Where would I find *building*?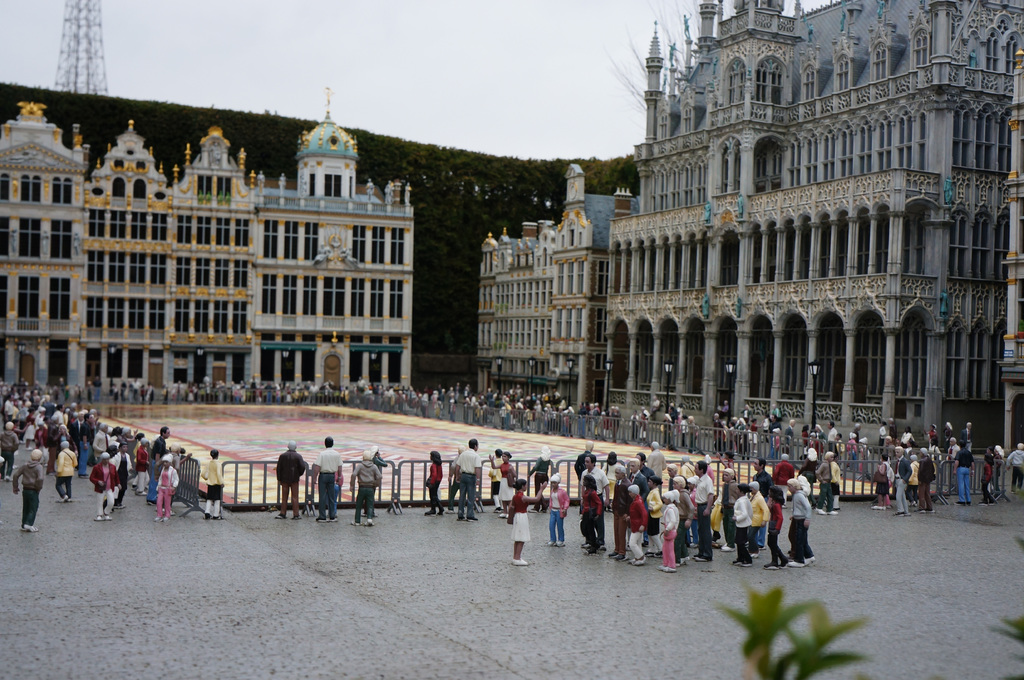
At BBox(476, 161, 641, 415).
